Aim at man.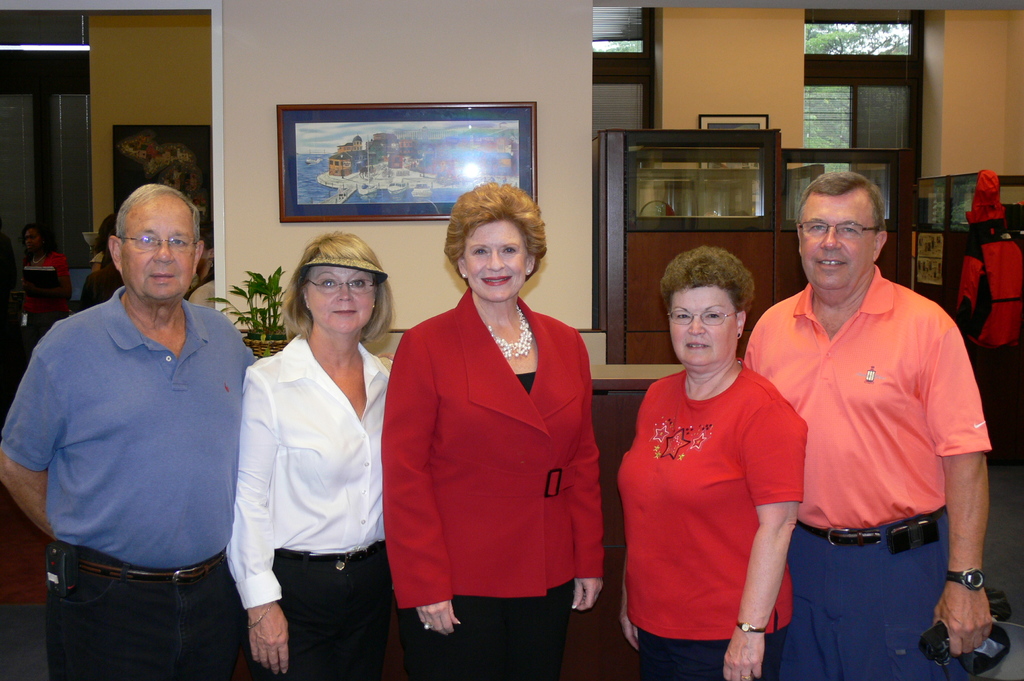
Aimed at rect(0, 183, 259, 680).
